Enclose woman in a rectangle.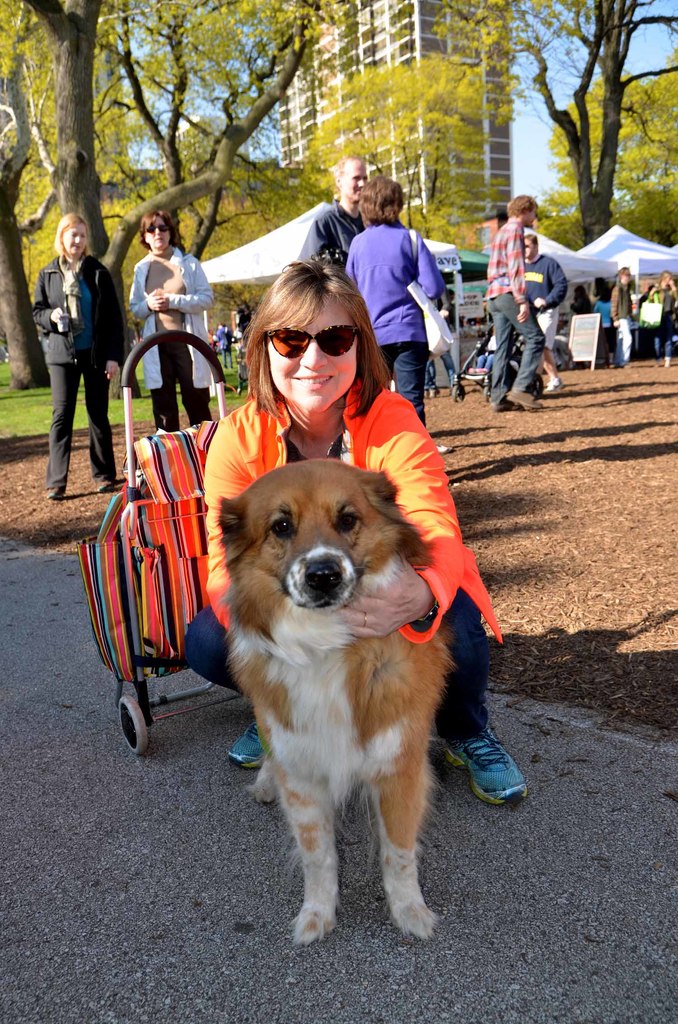
{"left": 24, "top": 204, "right": 113, "bottom": 480}.
